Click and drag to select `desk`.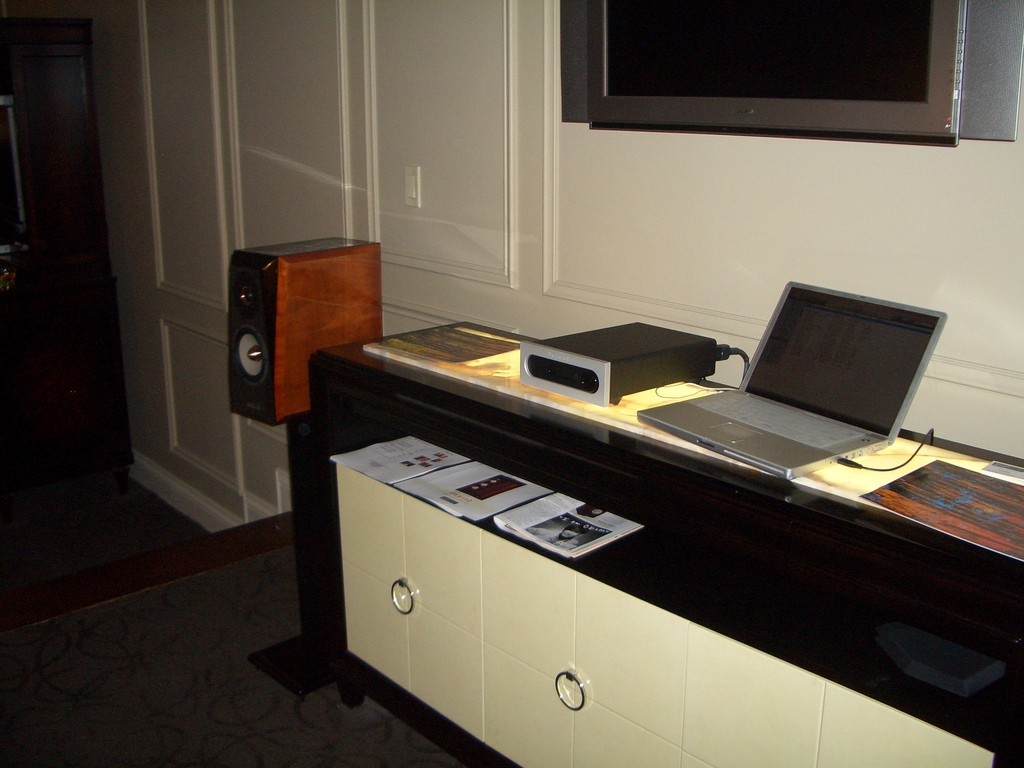
Selection: <region>241, 282, 1023, 753</region>.
